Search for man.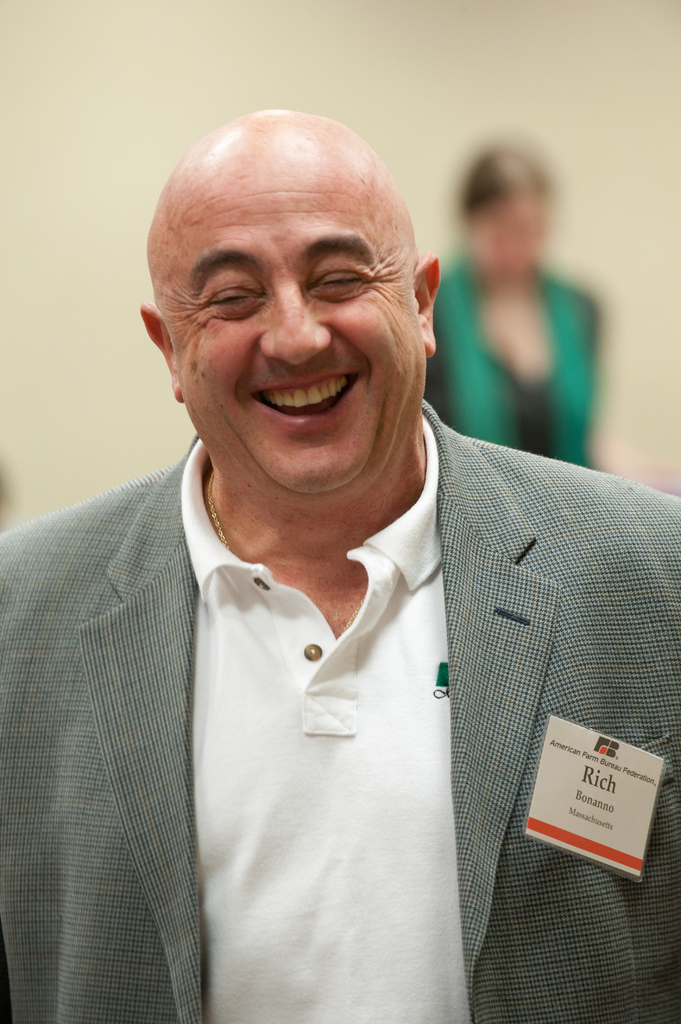
Found at (22,111,654,966).
